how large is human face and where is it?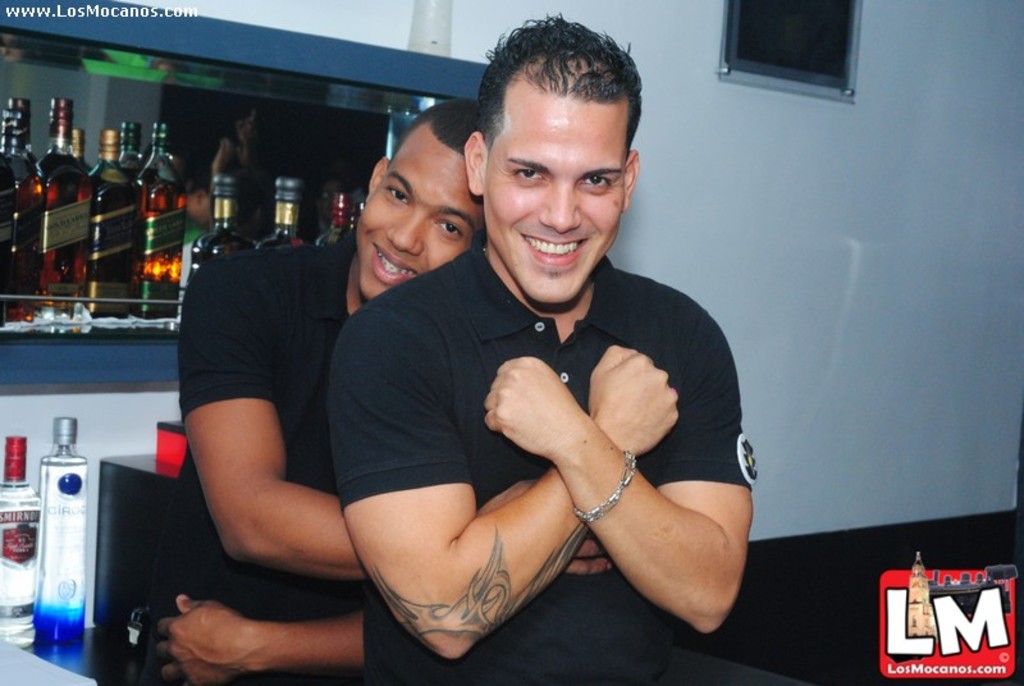
Bounding box: (left=476, top=104, right=627, bottom=305).
